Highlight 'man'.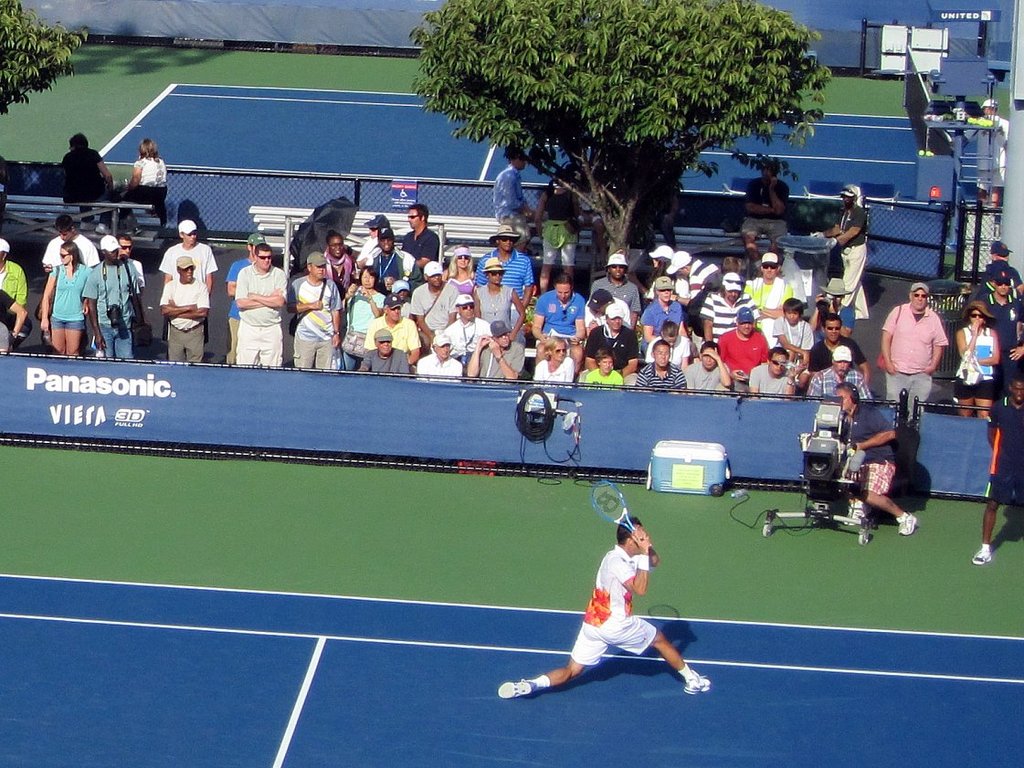
Highlighted region: {"x1": 979, "y1": 237, "x2": 1023, "y2": 298}.
